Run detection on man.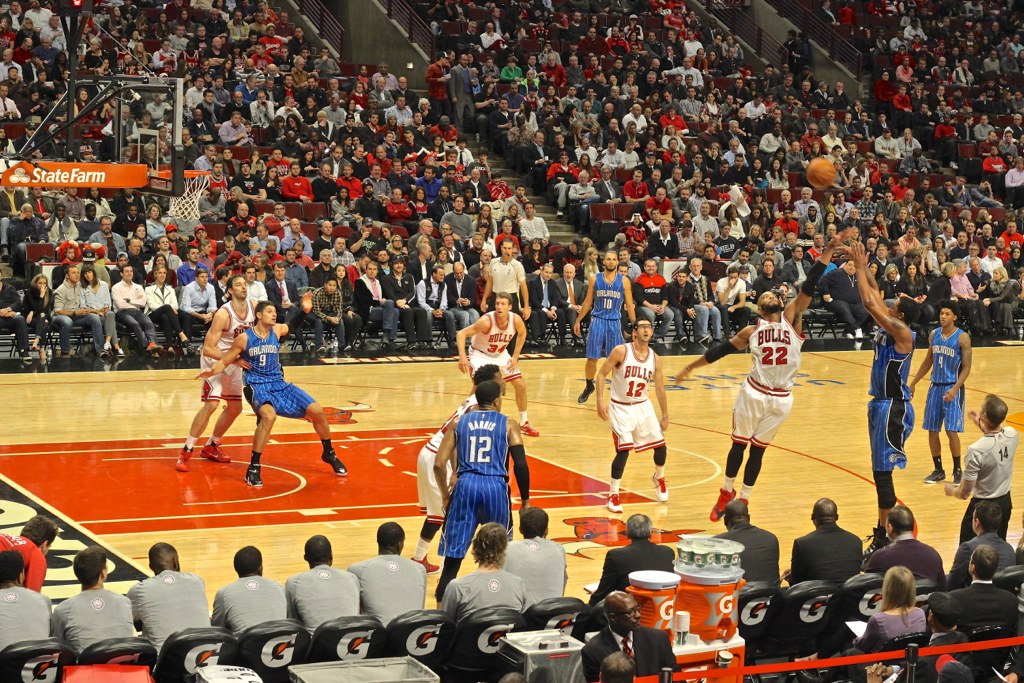
Result: bbox(791, 79, 808, 107).
